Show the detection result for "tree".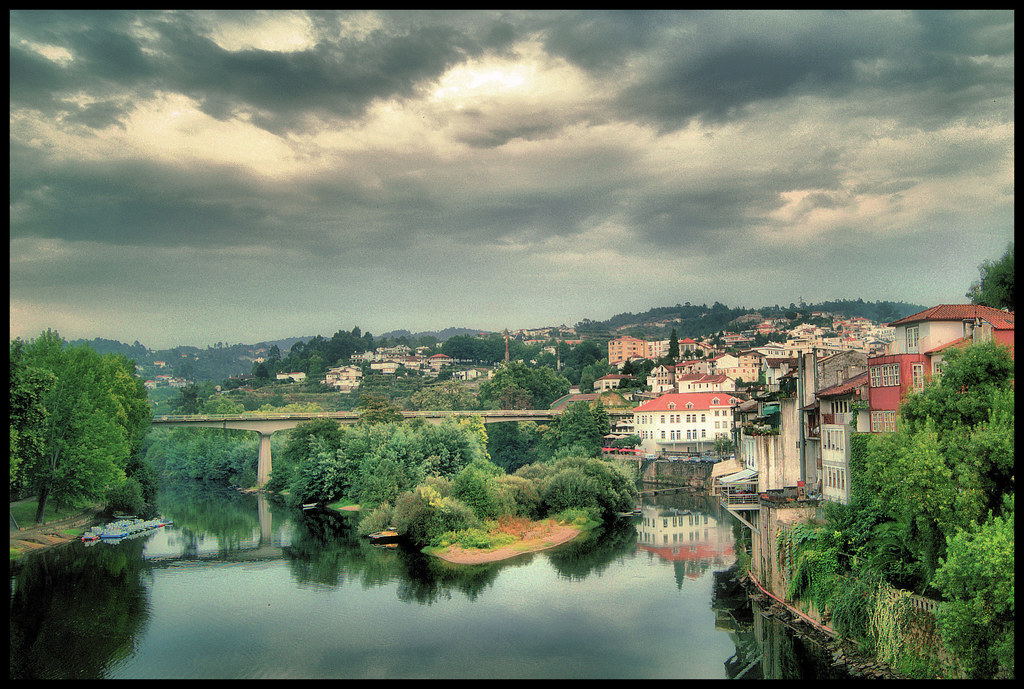
<box>612,436,640,450</box>.
